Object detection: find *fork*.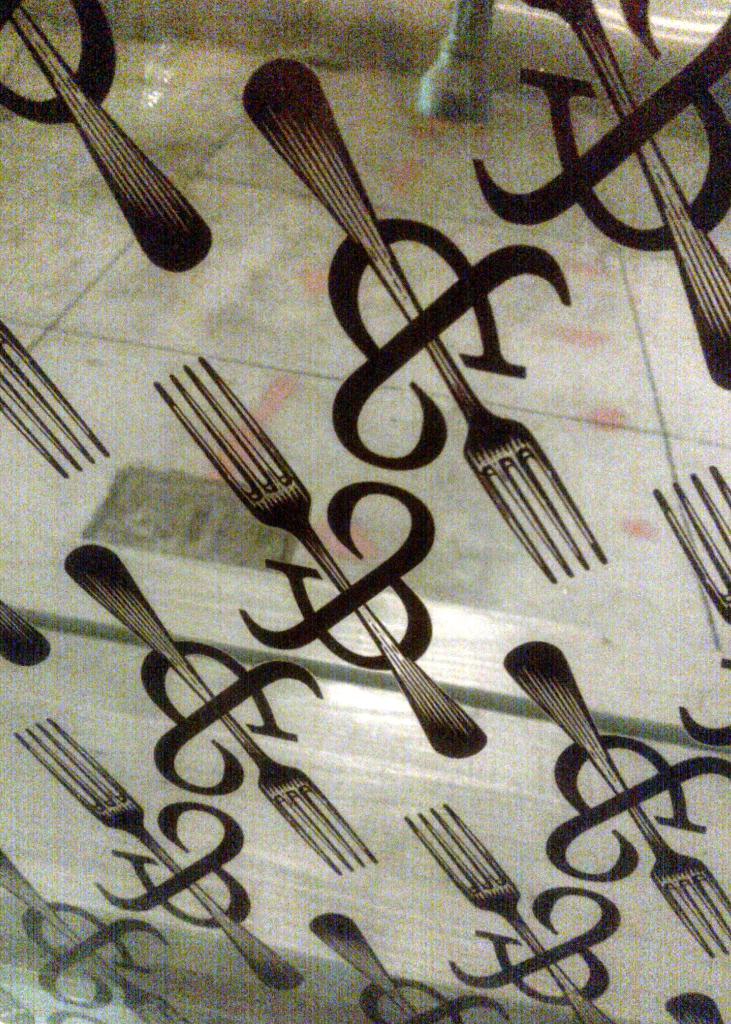
region(0, 601, 52, 669).
